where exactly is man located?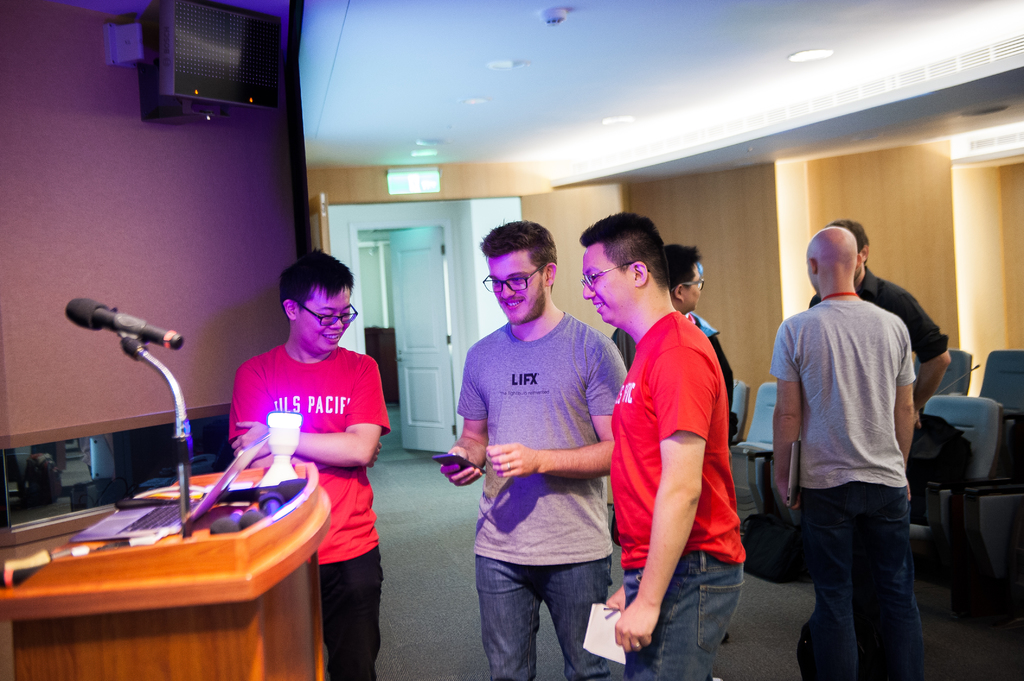
Its bounding box is (left=801, top=218, right=948, bottom=435).
